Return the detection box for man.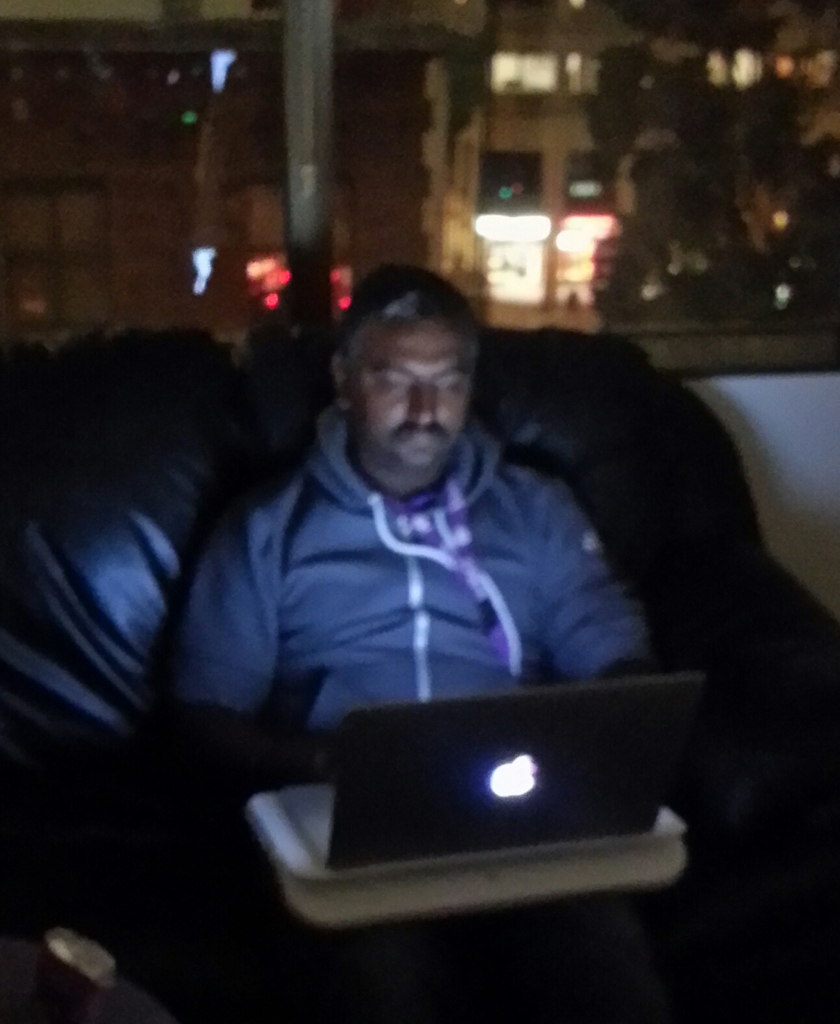
box=[176, 262, 716, 804].
